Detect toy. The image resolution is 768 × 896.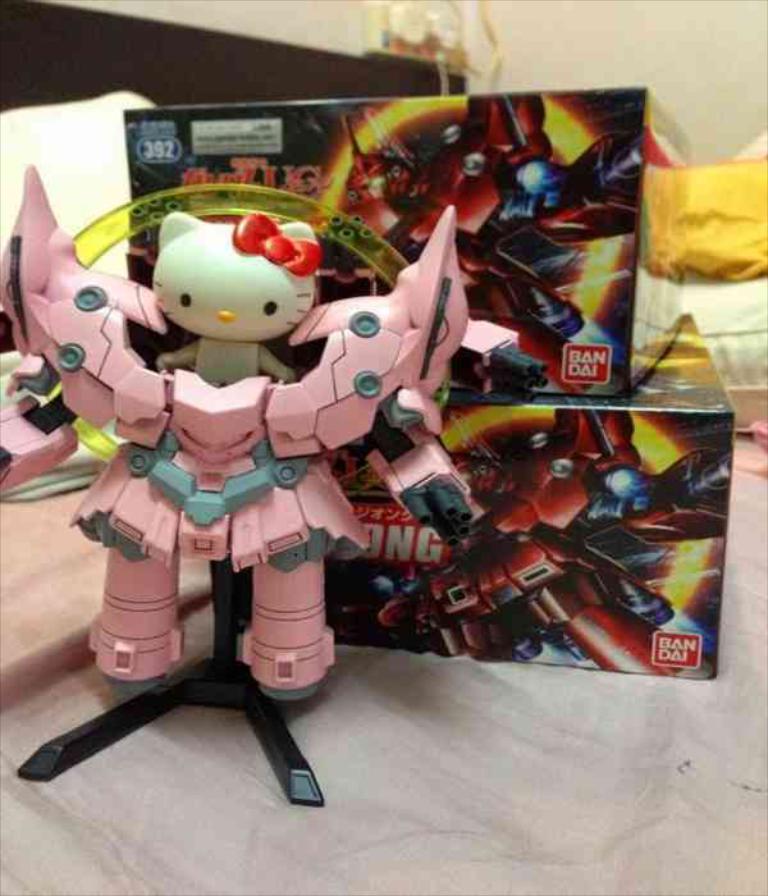
0/155/488/822.
